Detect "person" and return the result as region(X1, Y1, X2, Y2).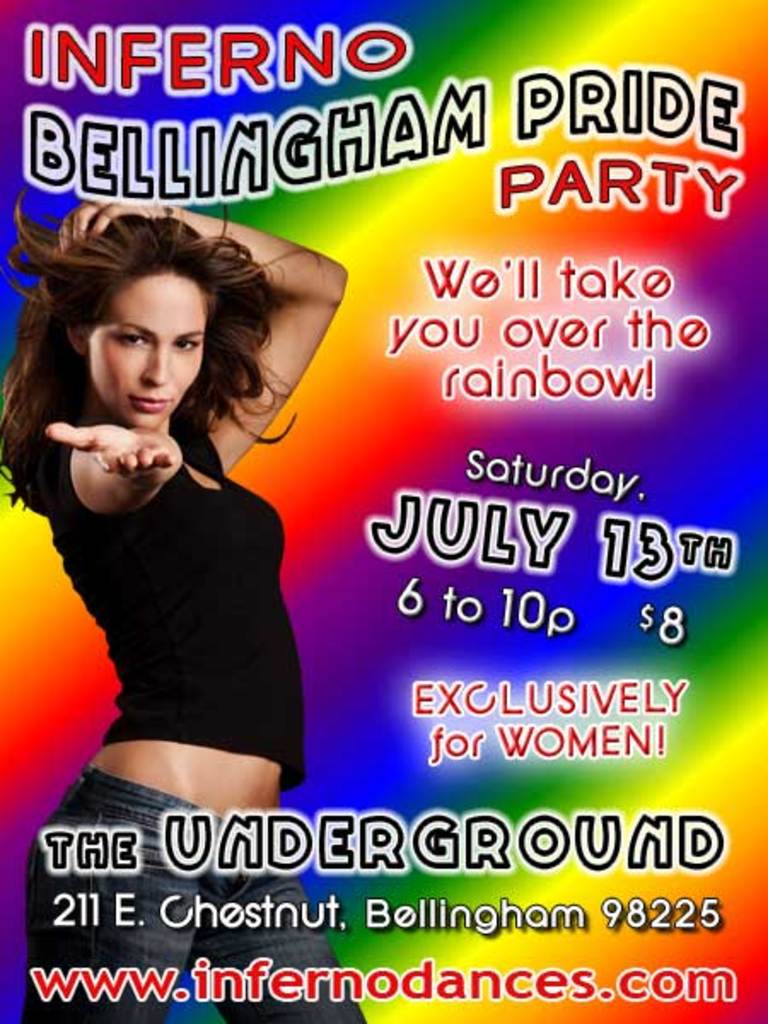
region(26, 148, 360, 964).
